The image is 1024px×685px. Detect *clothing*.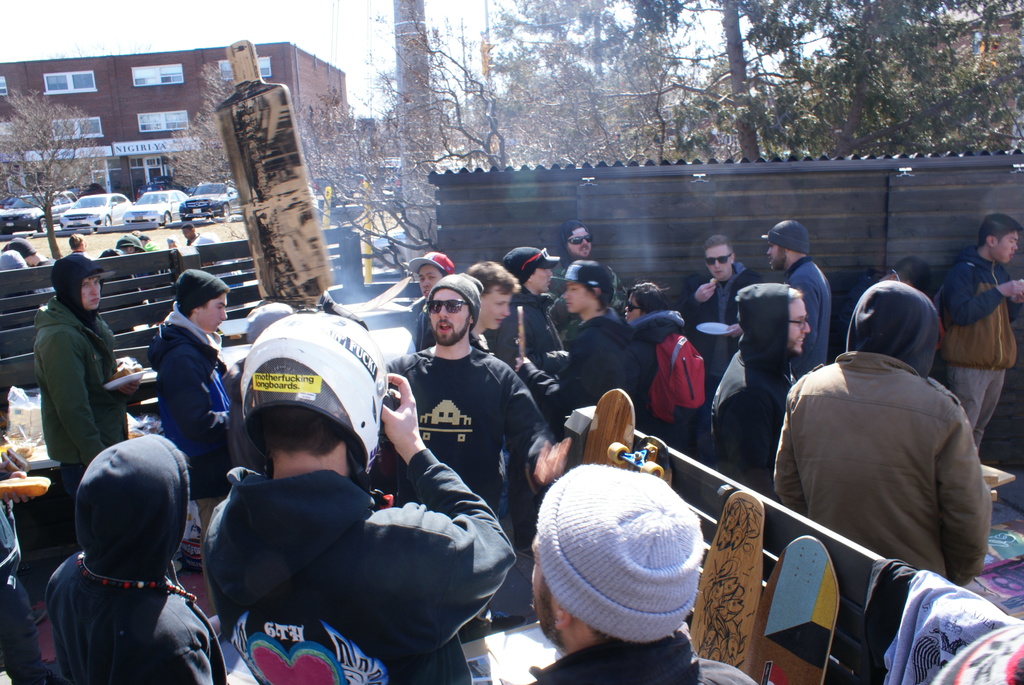
Detection: [left=504, top=280, right=565, bottom=543].
